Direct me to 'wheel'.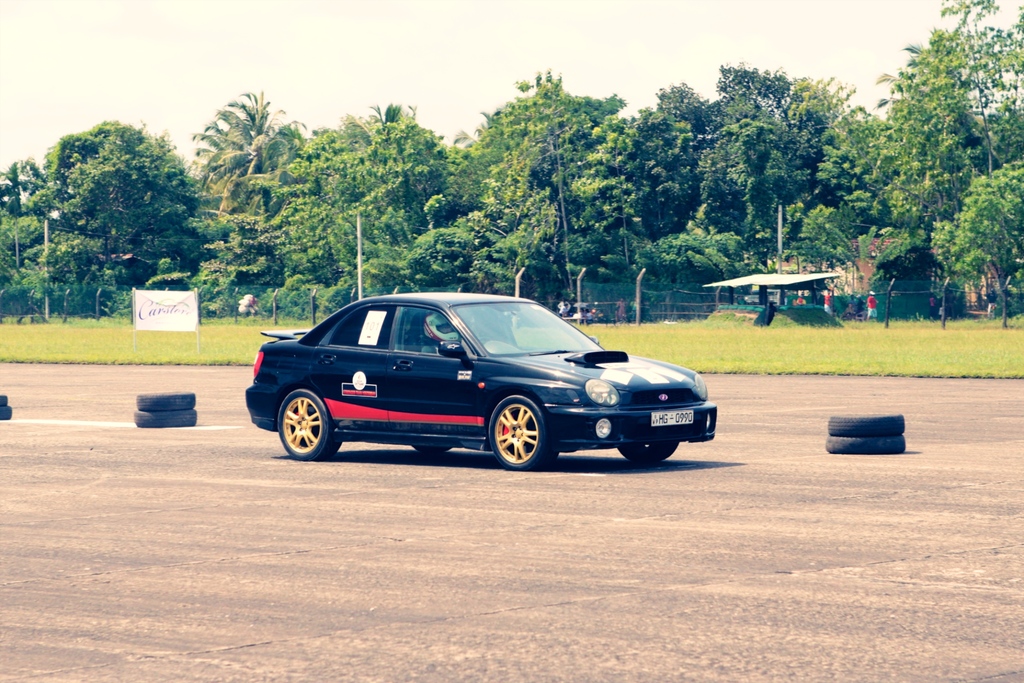
Direction: 131, 411, 195, 427.
